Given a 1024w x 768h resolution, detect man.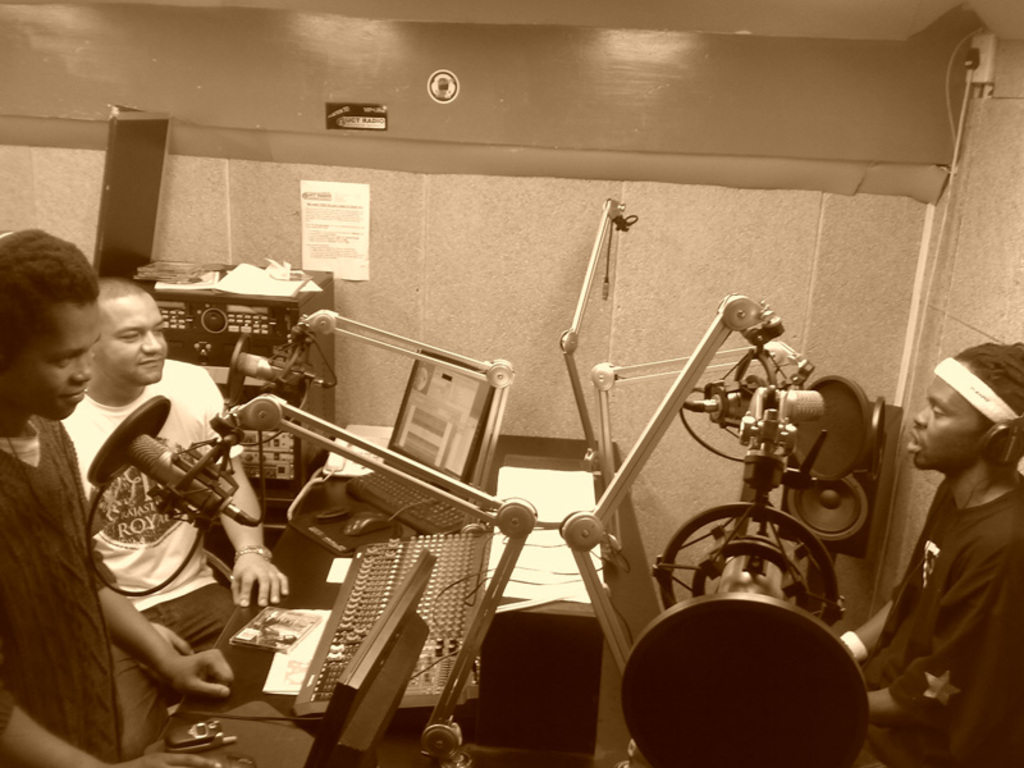
0/229/233/767.
